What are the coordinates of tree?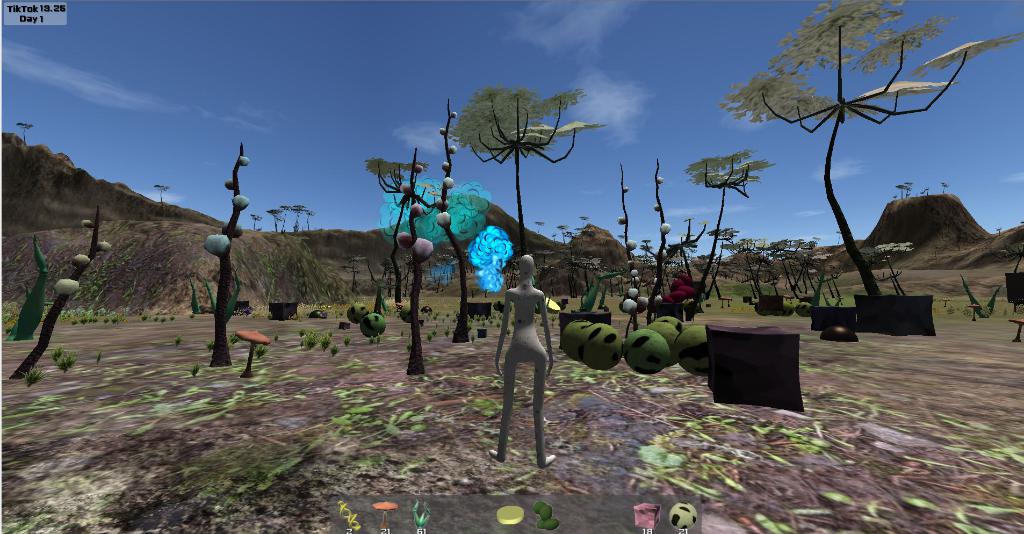
select_region(373, 161, 424, 248).
